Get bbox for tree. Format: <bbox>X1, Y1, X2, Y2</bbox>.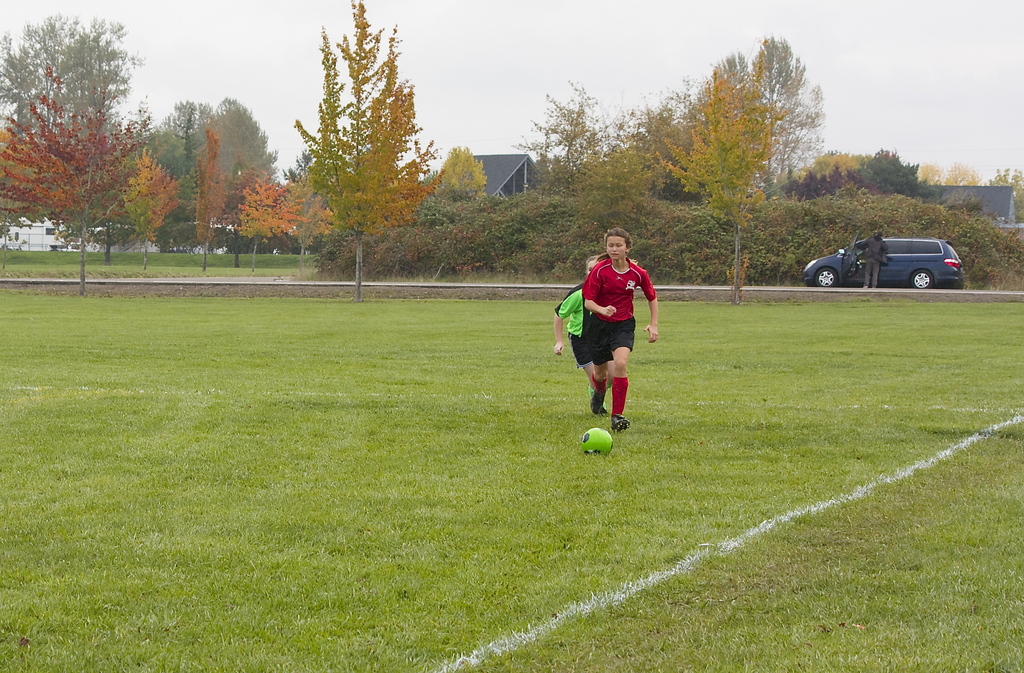
<bbox>813, 153, 874, 183</bbox>.
